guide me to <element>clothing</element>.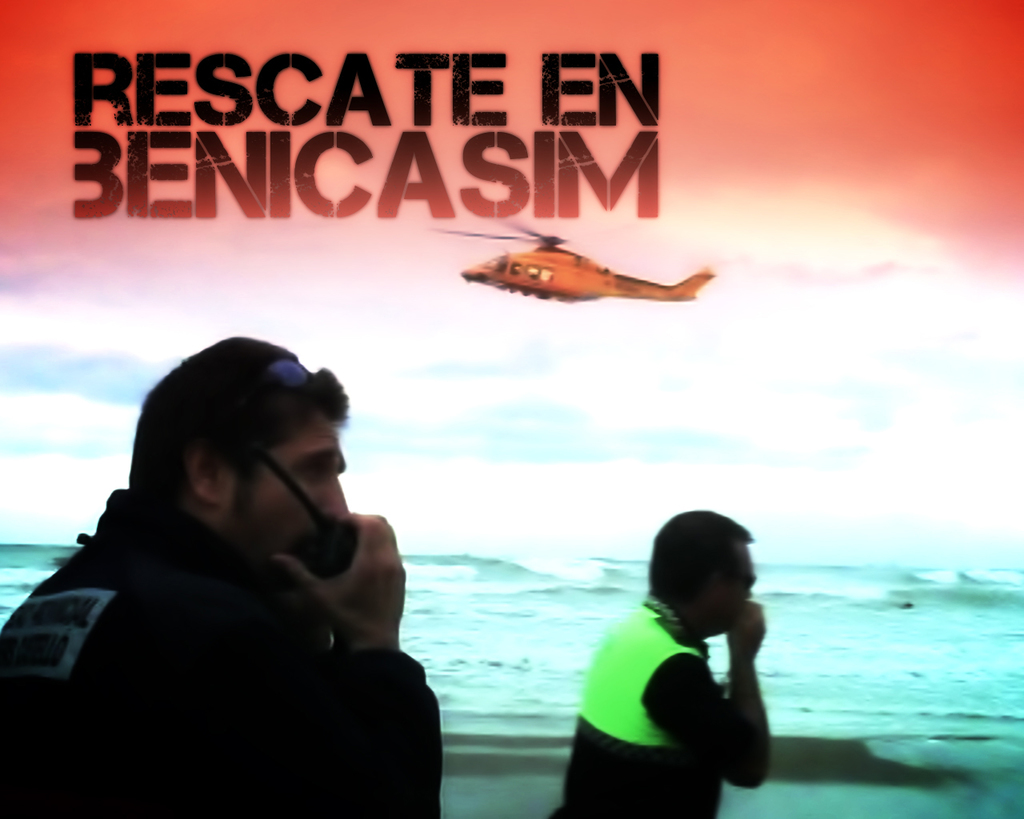
Guidance: bbox=[536, 588, 776, 818].
